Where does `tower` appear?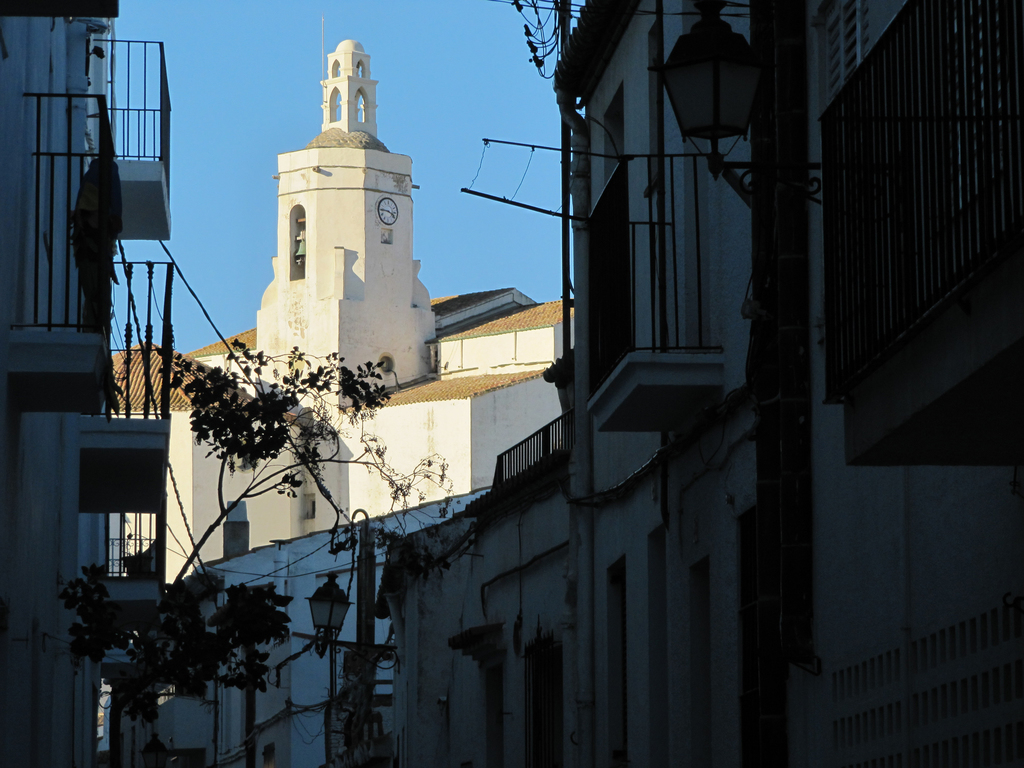
Appears at bbox=[257, 31, 440, 411].
